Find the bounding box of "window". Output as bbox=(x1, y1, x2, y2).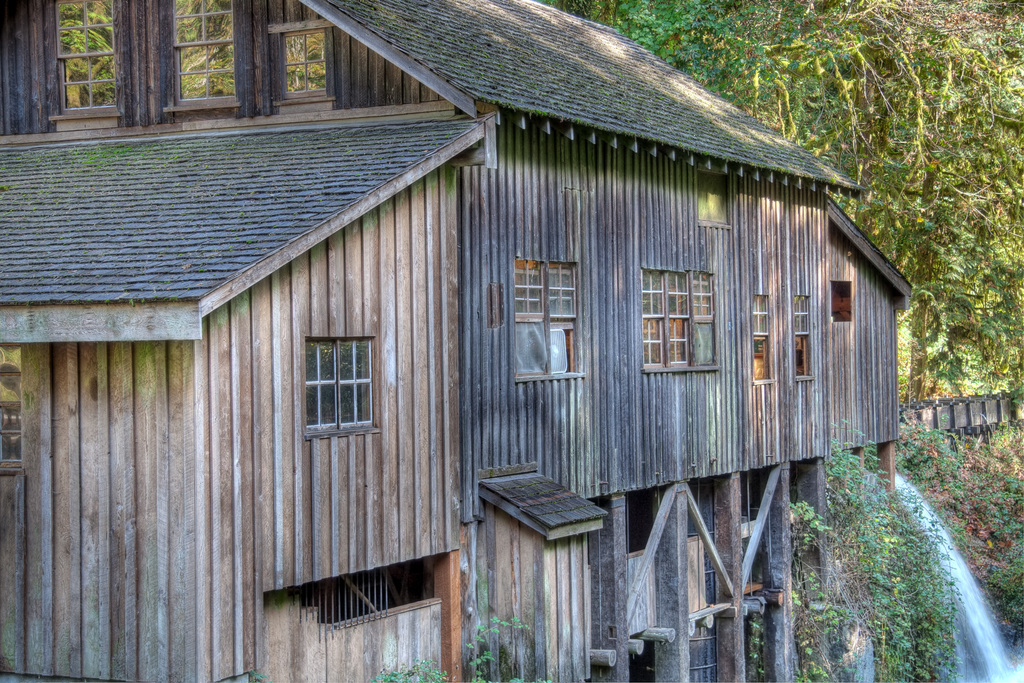
bbox=(831, 277, 853, 323).
